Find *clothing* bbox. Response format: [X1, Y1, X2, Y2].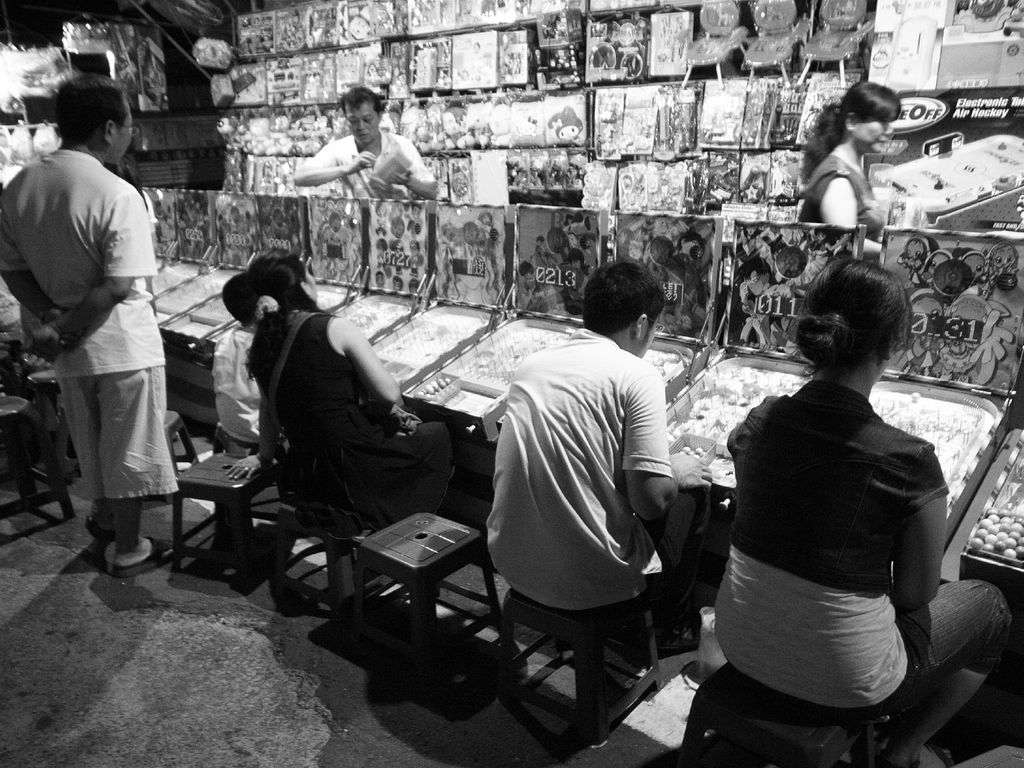
[303, 134, 438, 203].
